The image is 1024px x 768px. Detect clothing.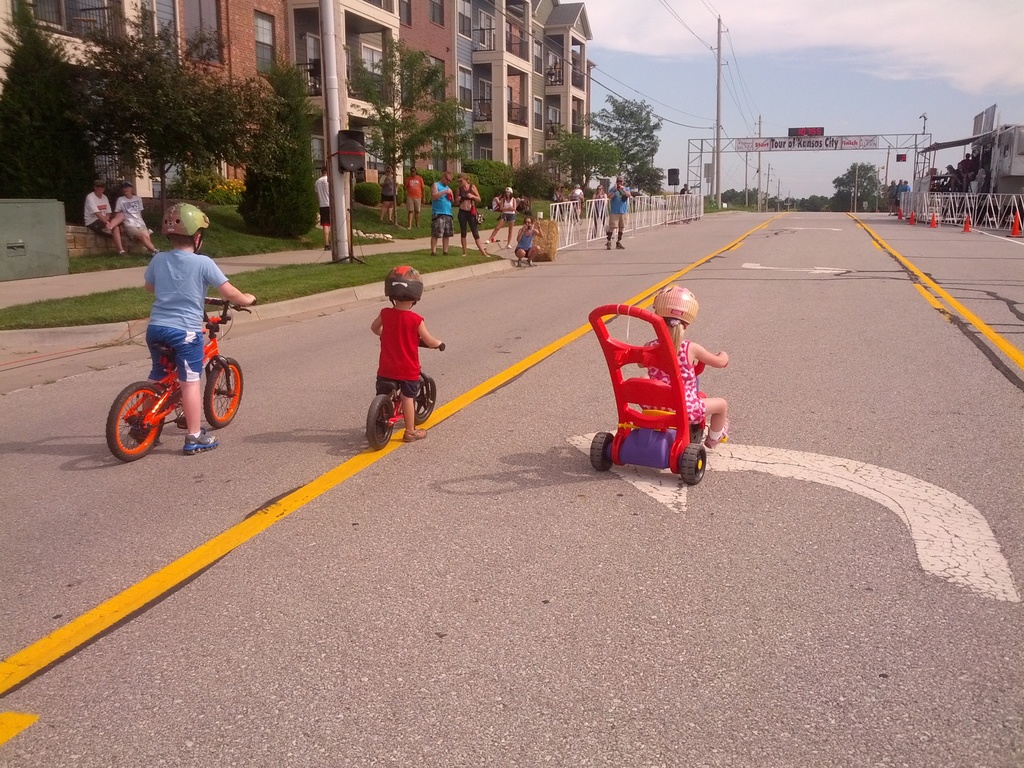
Detection: (x1=116, y1=196, x2=147, y2=234).
